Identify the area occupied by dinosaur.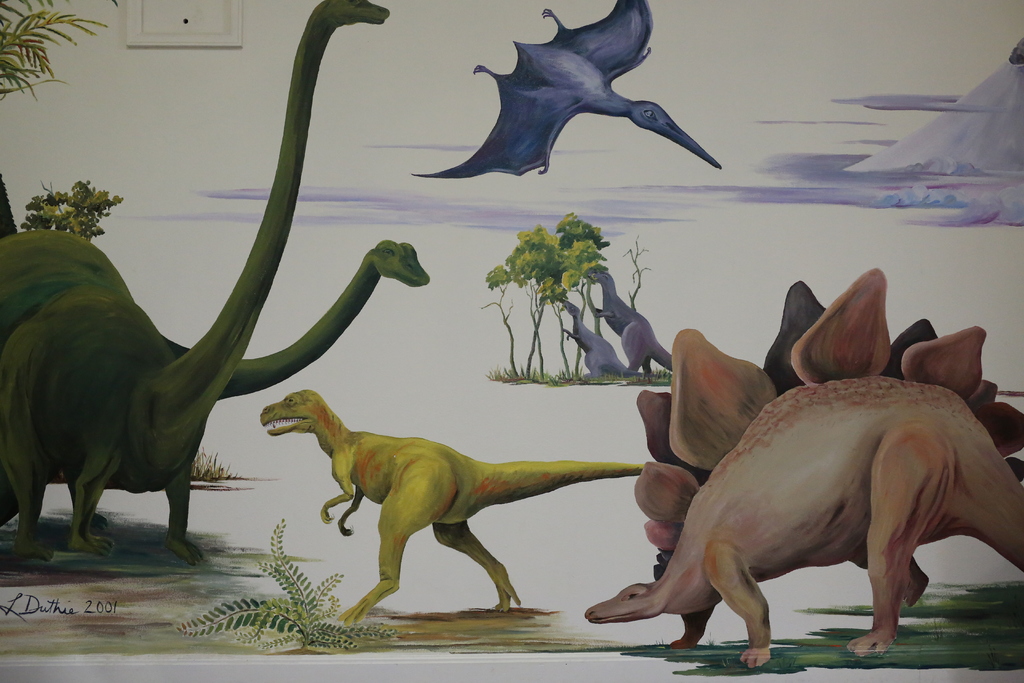
Area: [556,293,660,377].
